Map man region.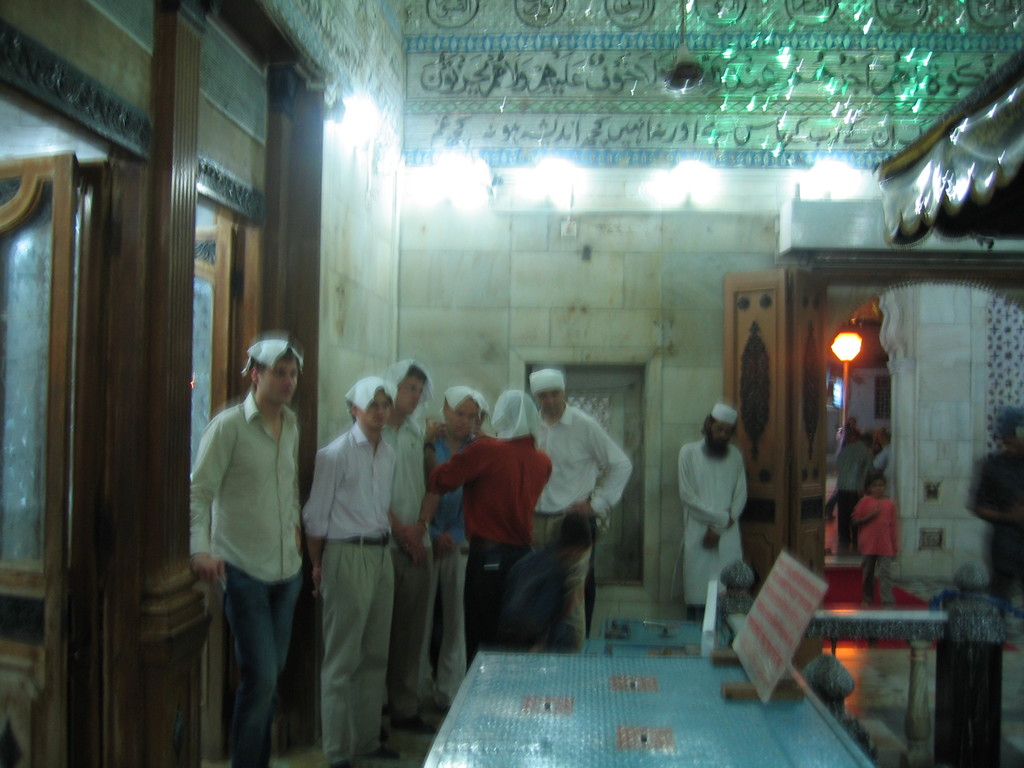
Mapped to box=[672, 399, 749, 651].
